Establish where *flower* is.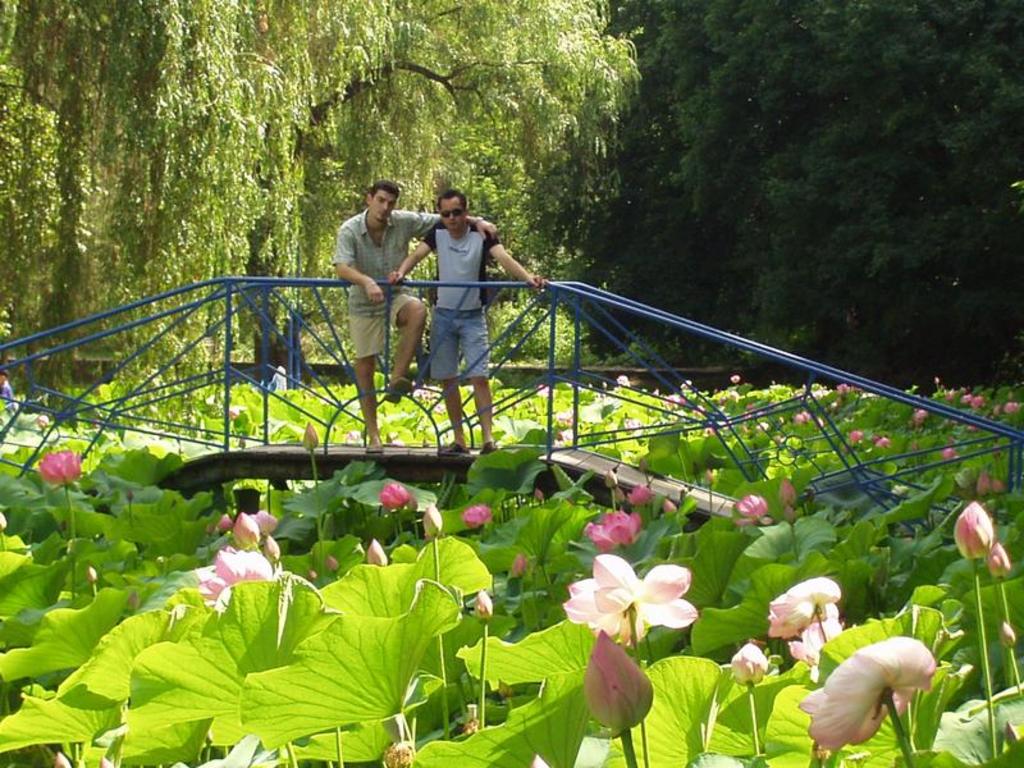
Established at (x1=572, y1=556, x2=709, y2=664).
